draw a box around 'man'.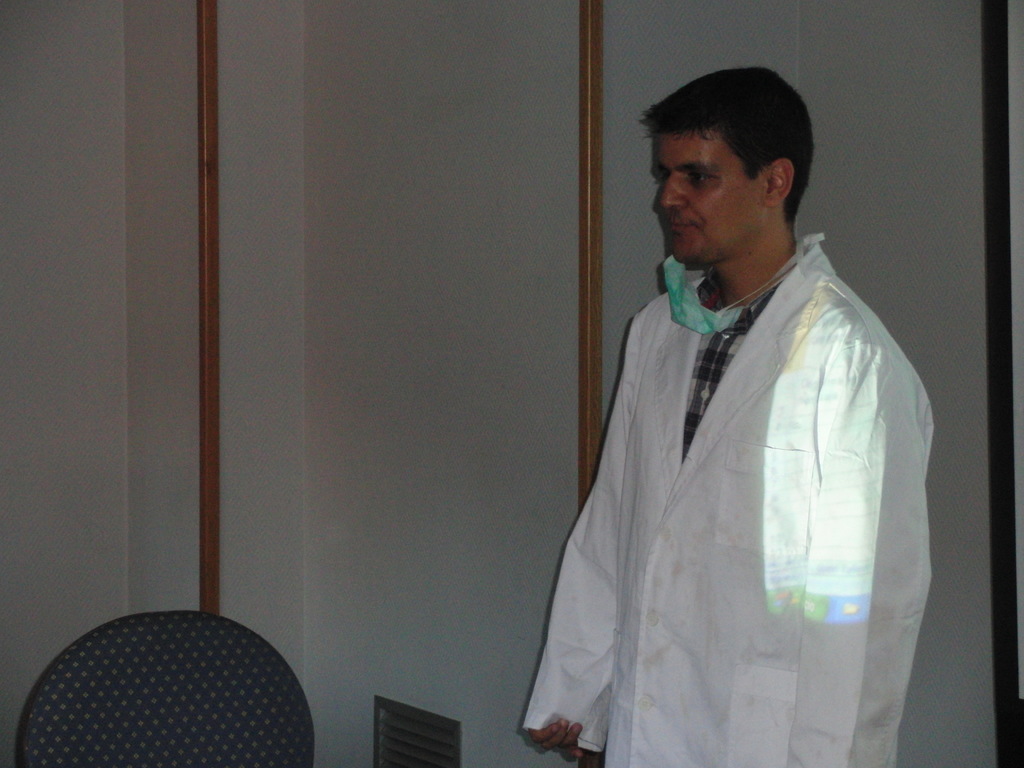
detection(533, 43, 934, 762).
